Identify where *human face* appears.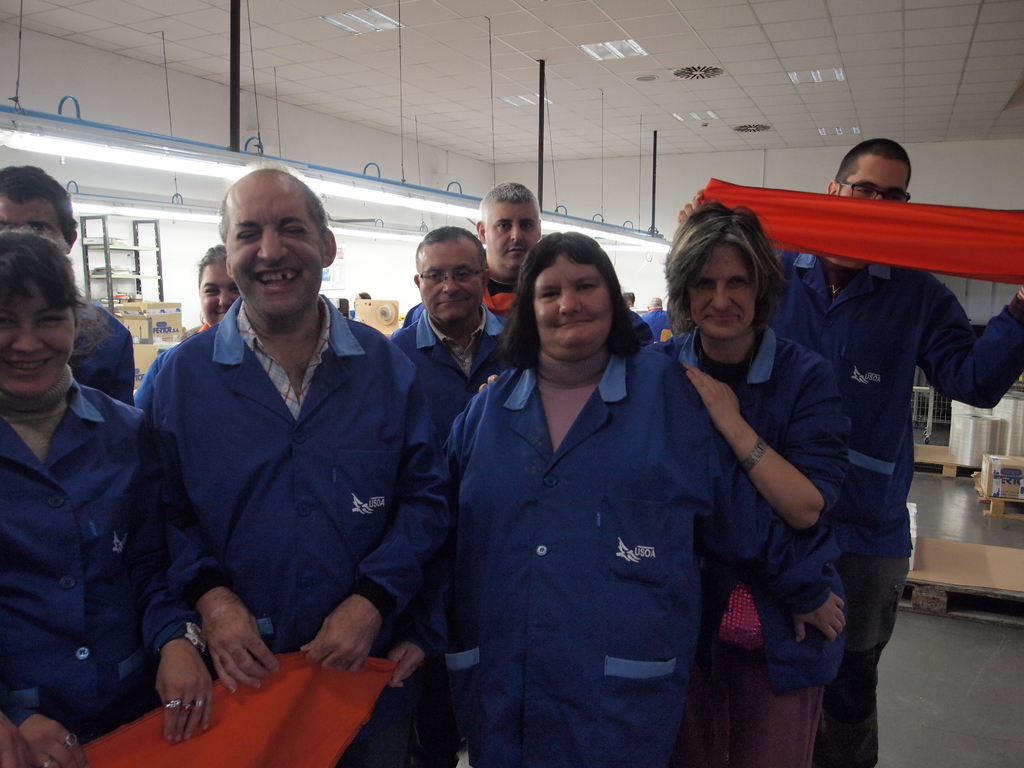
Appears at bbox(0, 278, 75, 394).
